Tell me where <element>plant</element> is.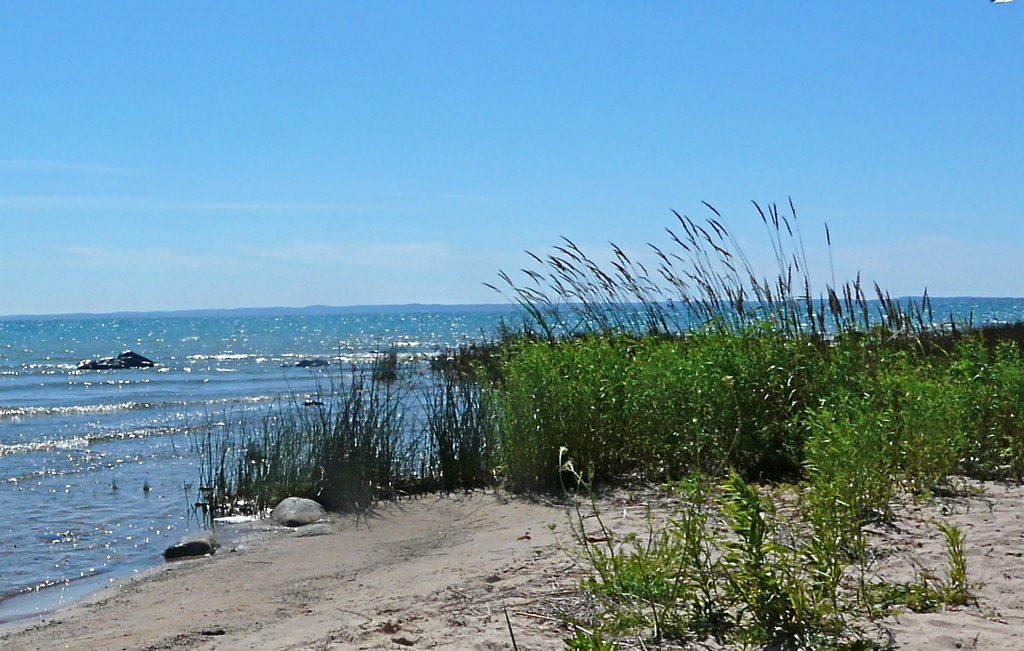
<element>plant</element> is at 305:349:411:516.
